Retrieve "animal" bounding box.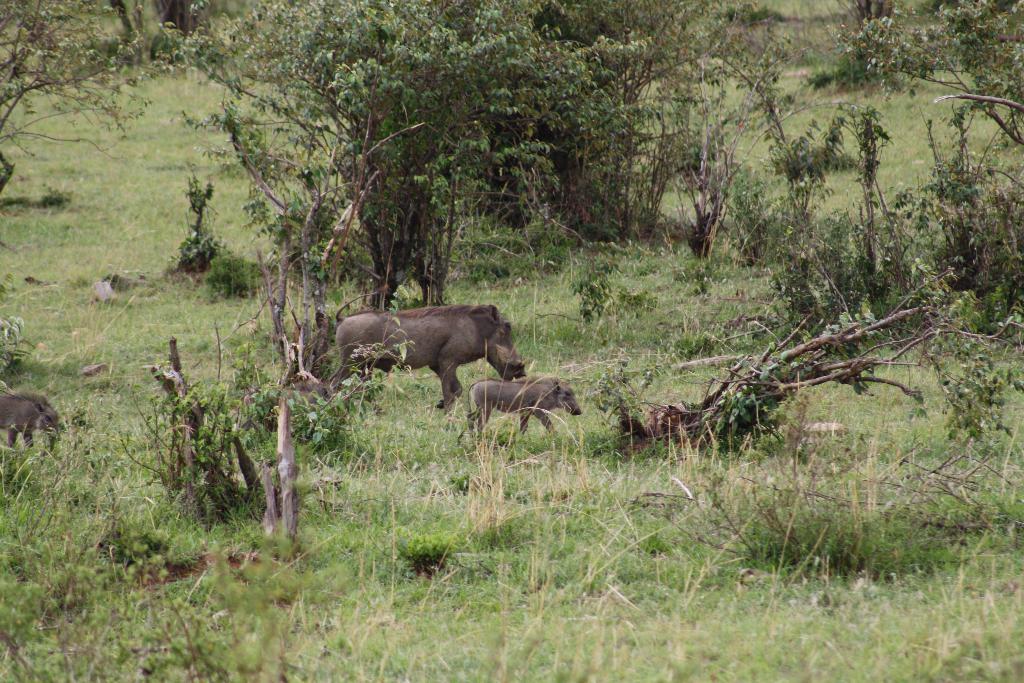
Bounding box: pyautogui.locateOnScreen(0, 399, 63, 448).
